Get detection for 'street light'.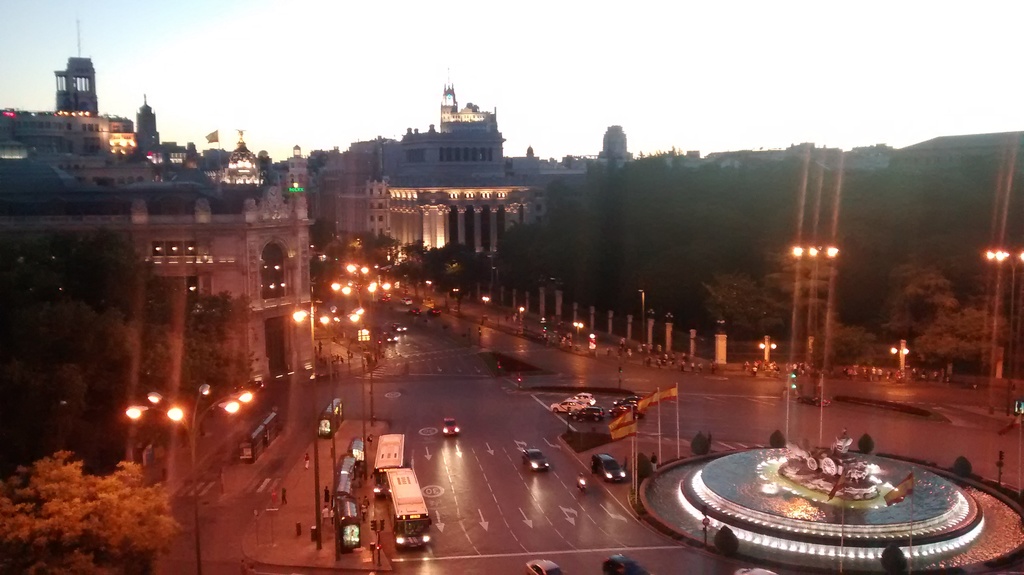
Detection: left=420, top=275, right=439, bottom=294.
